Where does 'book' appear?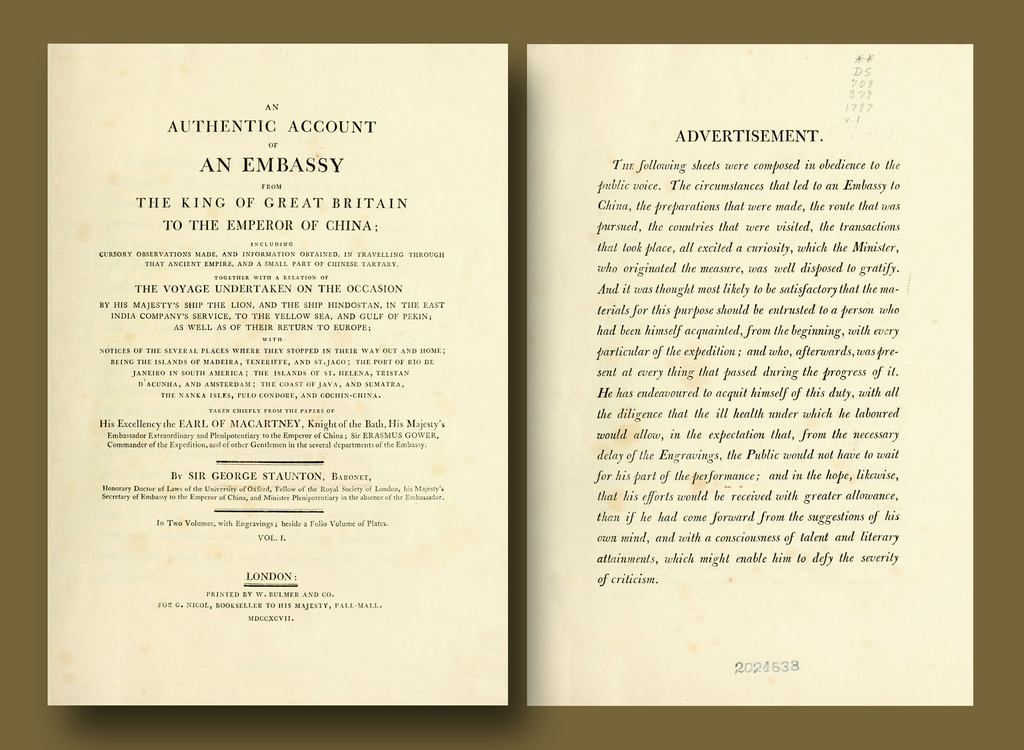
Appears at 22,23,995,715.
